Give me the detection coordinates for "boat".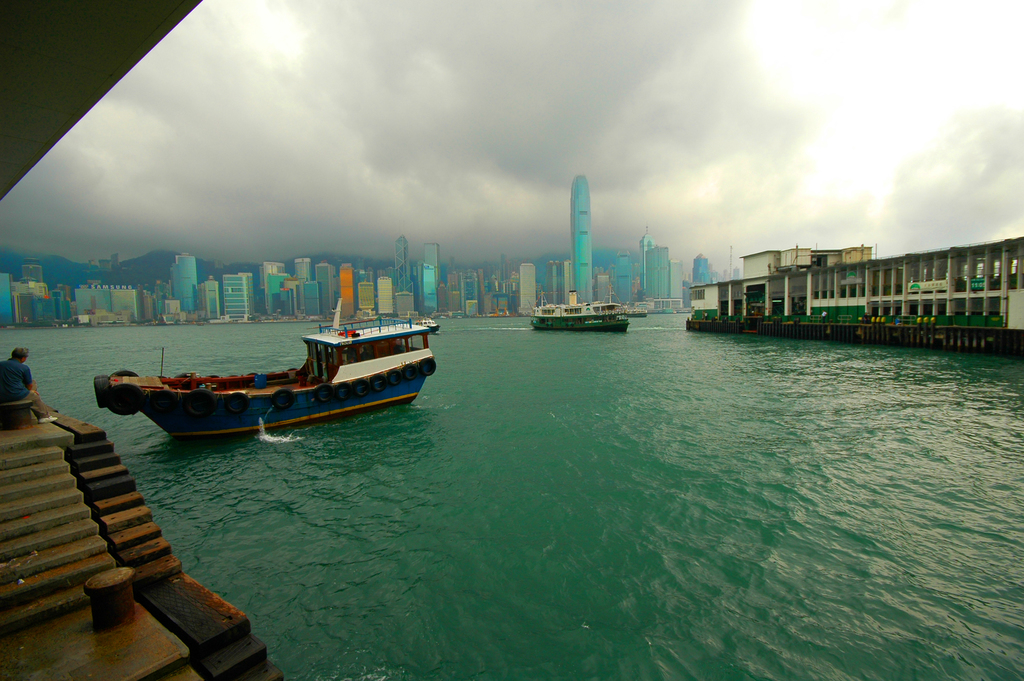
<bbox>534, 288, 636, 336</bbox>.
